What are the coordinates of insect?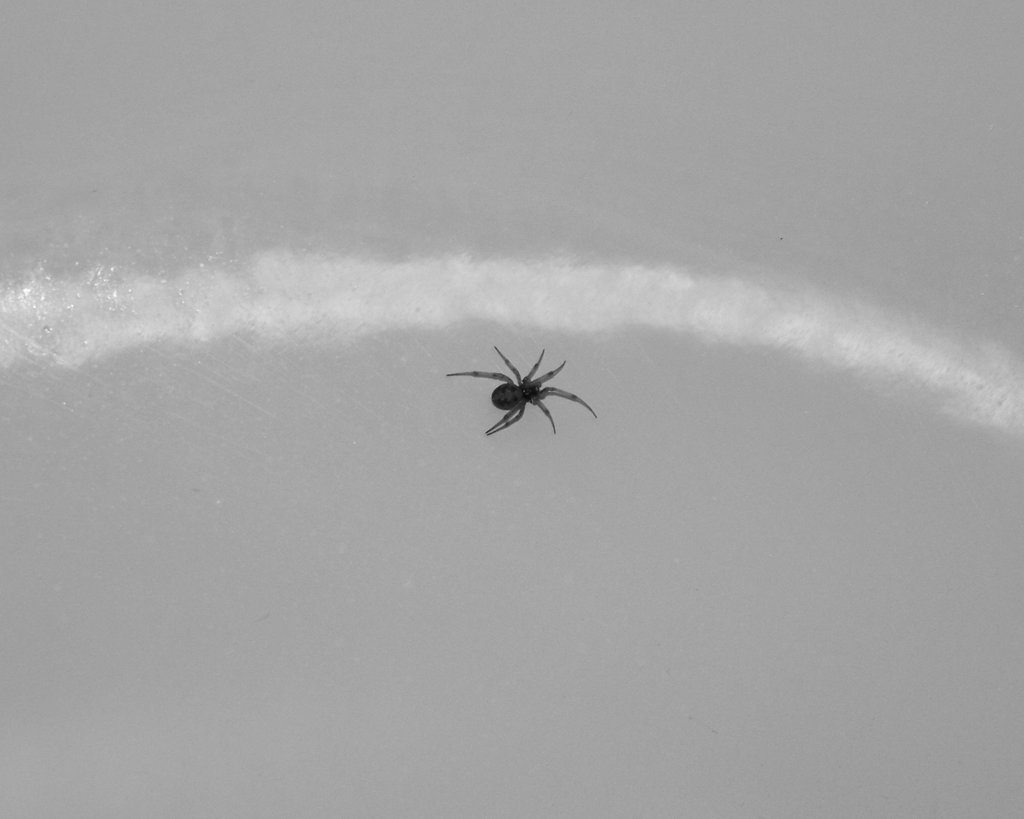
[left=447, top=347, right=599, bottom=437].
